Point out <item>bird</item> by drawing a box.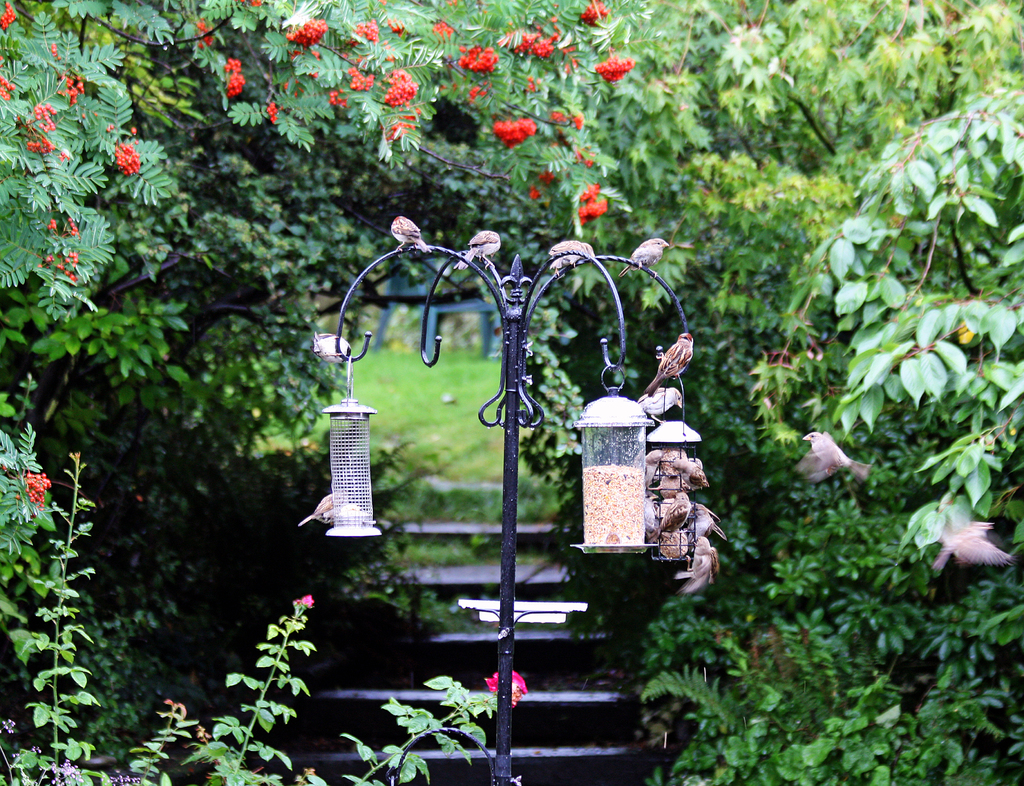
{"x1": 932, "y1": 506, "x2": 1016, "y2": 576}.
